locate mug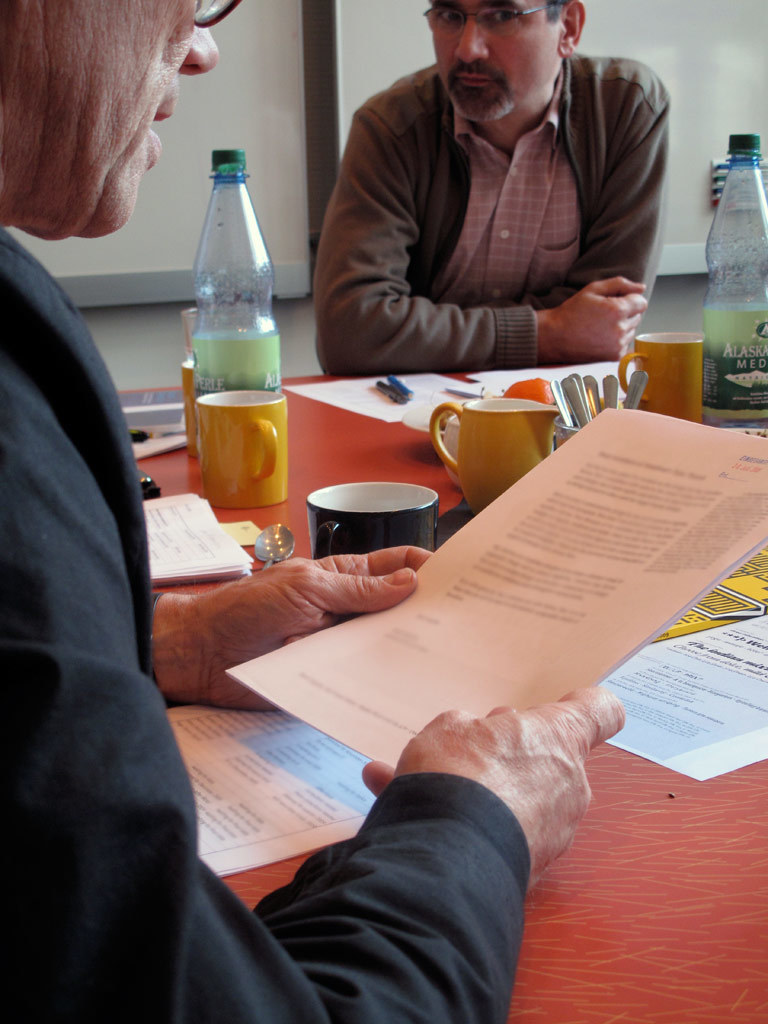
x1=181 y1=318 x2=205 y2=454
